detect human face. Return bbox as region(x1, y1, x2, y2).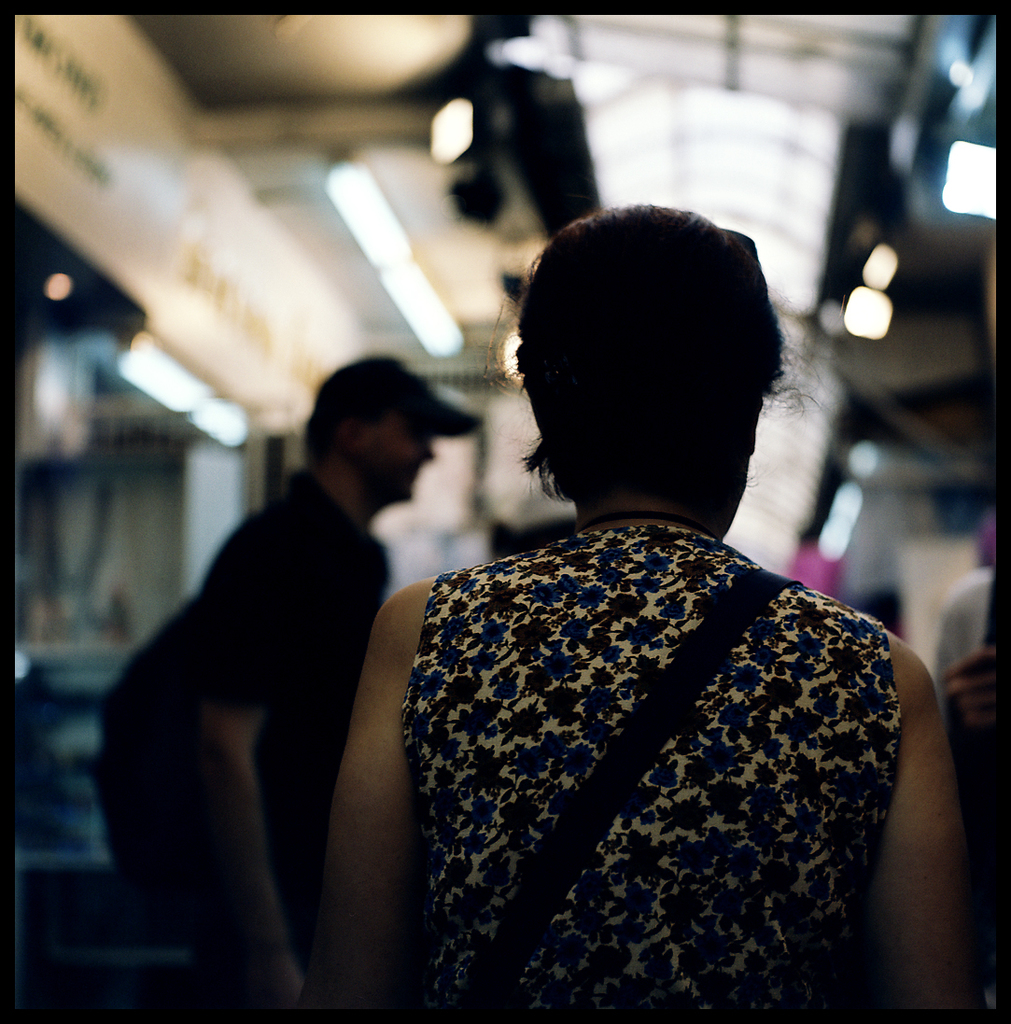
region(359, 411, 438, 502).
